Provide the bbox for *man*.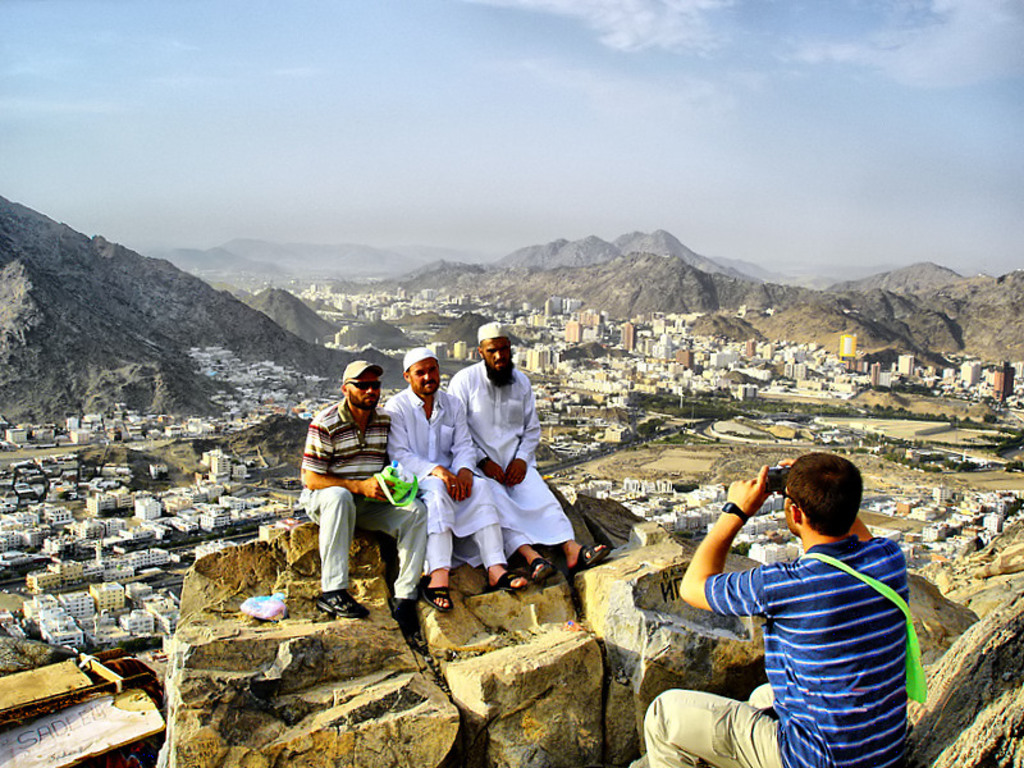
[381, 344, 531, 609].
